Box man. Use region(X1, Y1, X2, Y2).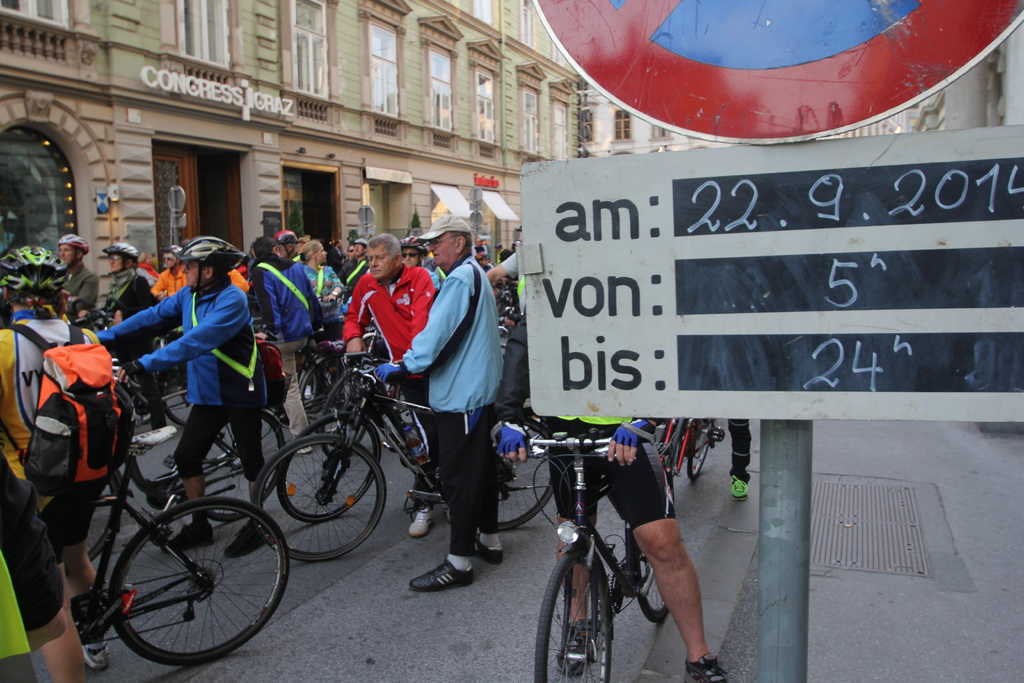
region(397, 235, 439, 286).
